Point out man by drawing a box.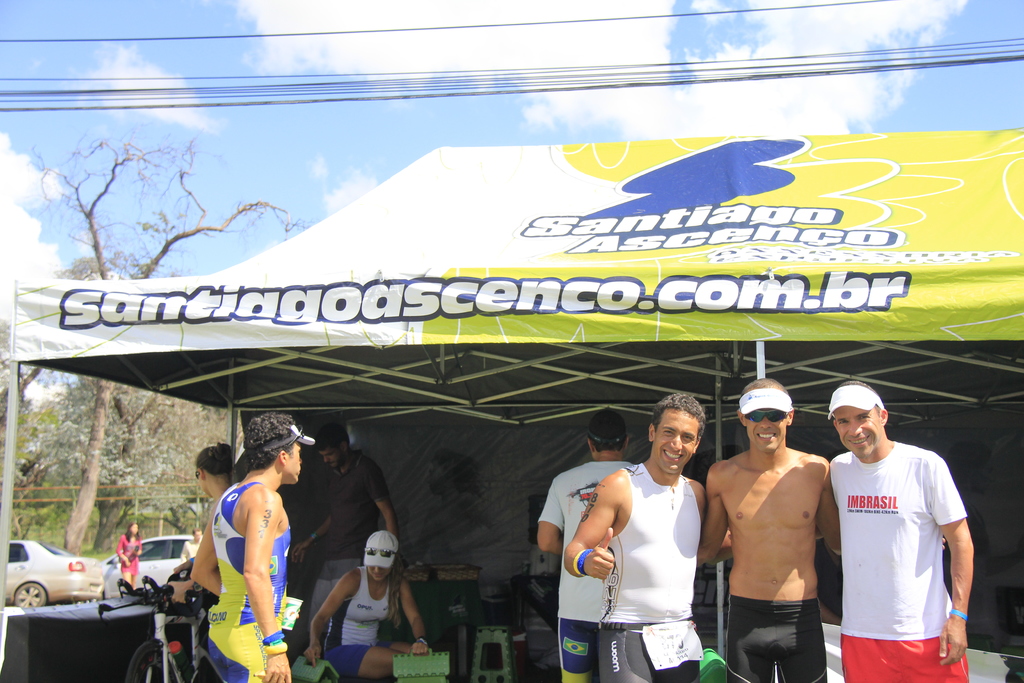
l=534, t=406, r=645, b=682.
